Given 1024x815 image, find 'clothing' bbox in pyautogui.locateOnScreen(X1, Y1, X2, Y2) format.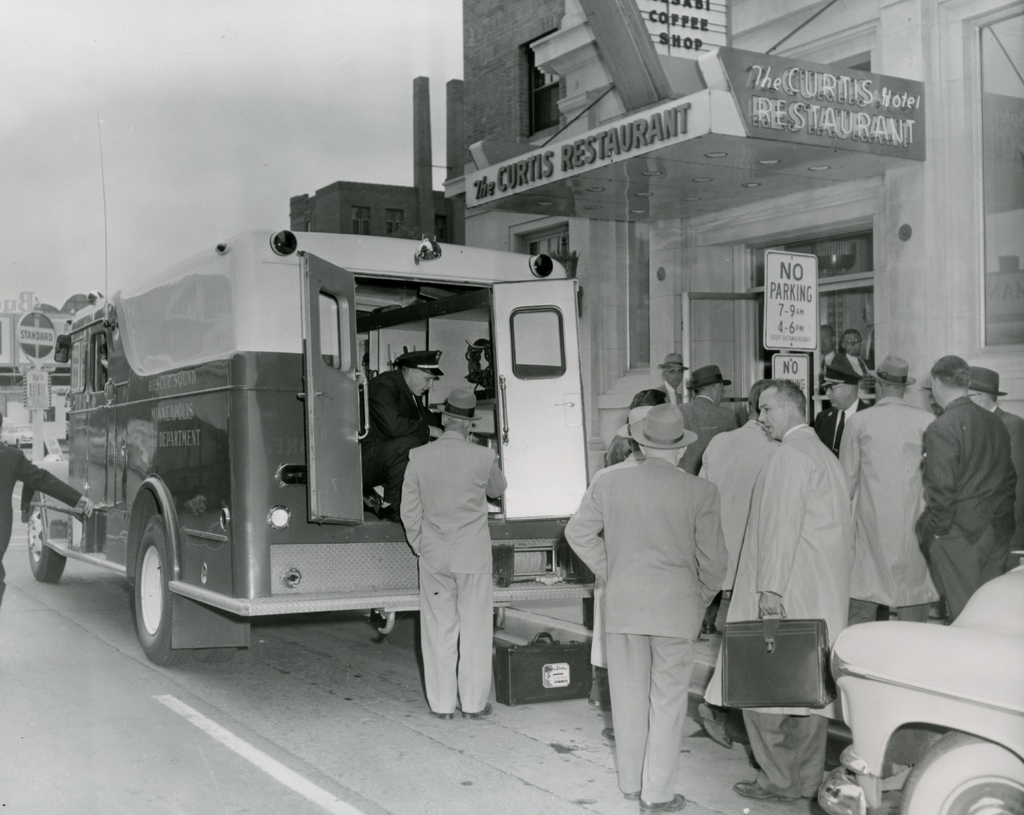
pyautogui.locateOnScreen(920, 401, 1004, 625).
